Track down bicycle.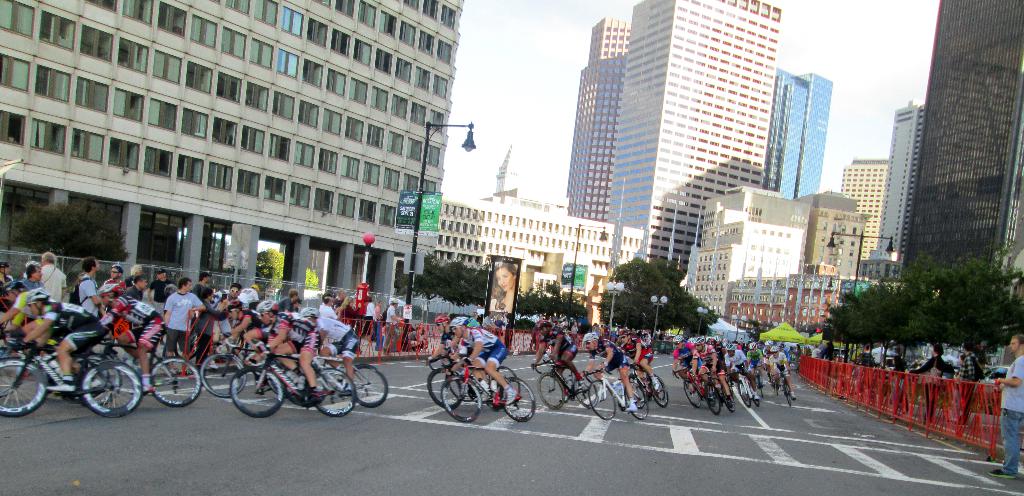
Tracked to (left=10, top=296, right=134, bottom=415).
